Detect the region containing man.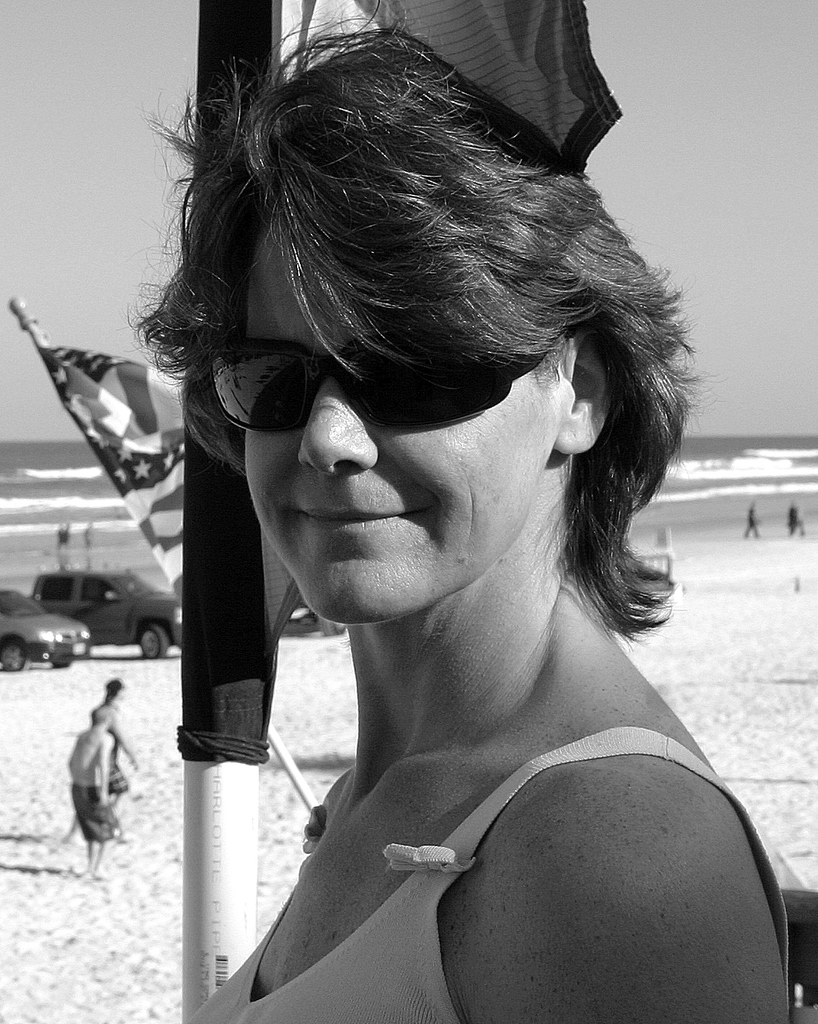
[789, 498, 807, 534].
